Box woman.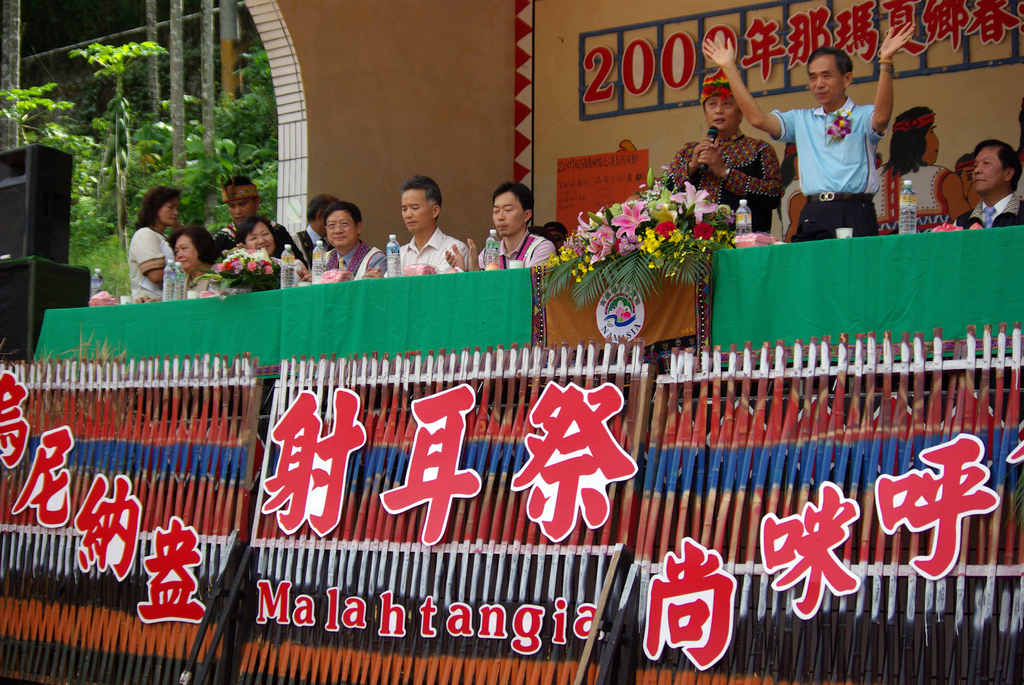
Rect(232, 216, 292, 285).
